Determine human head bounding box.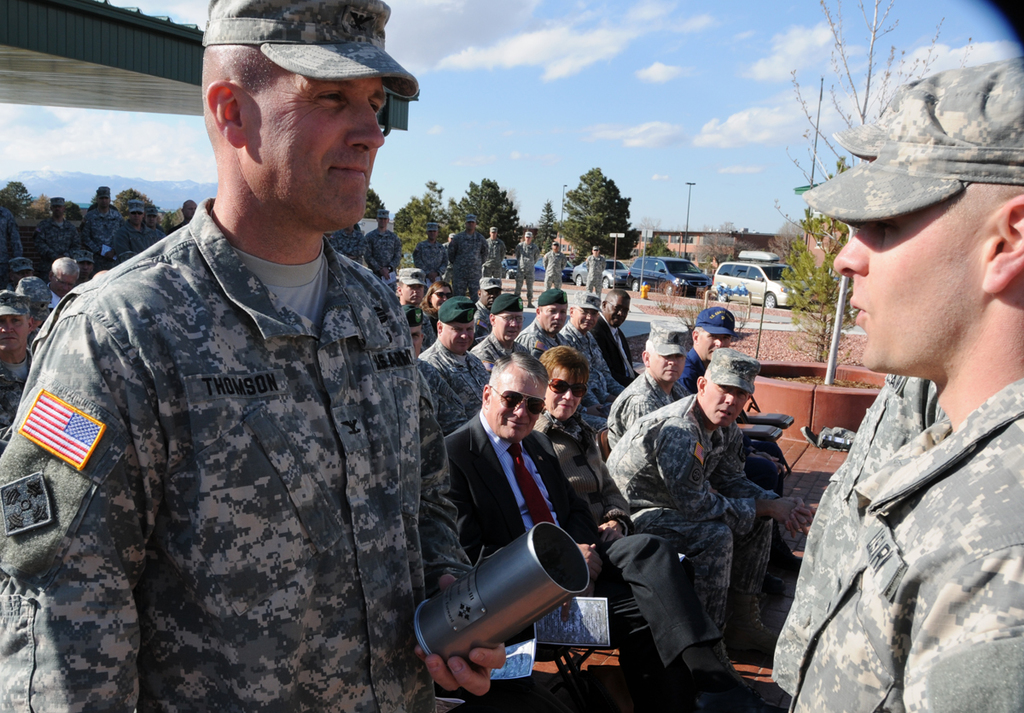
Determined: x1=541, y1=339, x2=590, y2=422.
